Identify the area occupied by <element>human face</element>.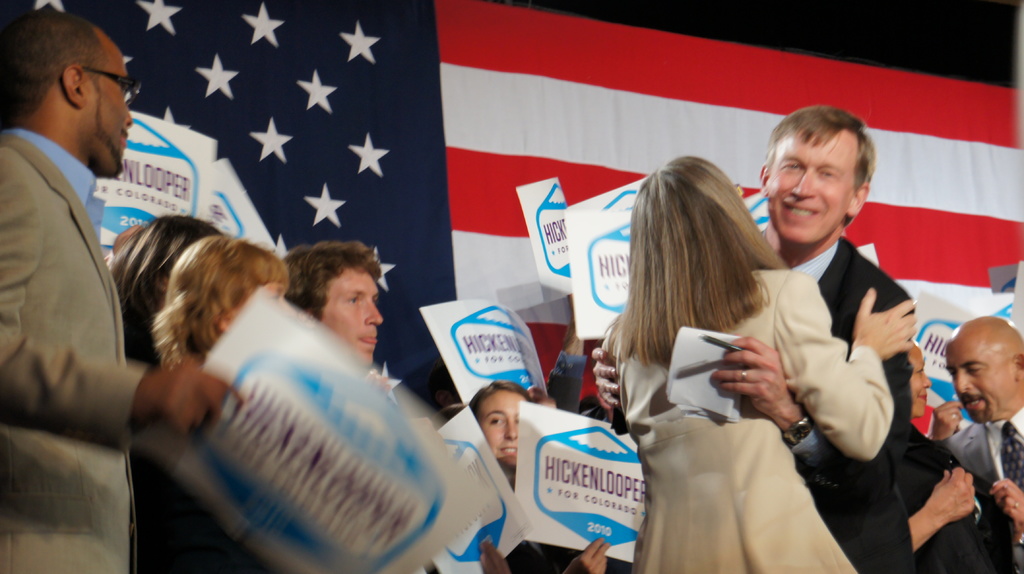
Area: <box>766,132,854,241</box>.
